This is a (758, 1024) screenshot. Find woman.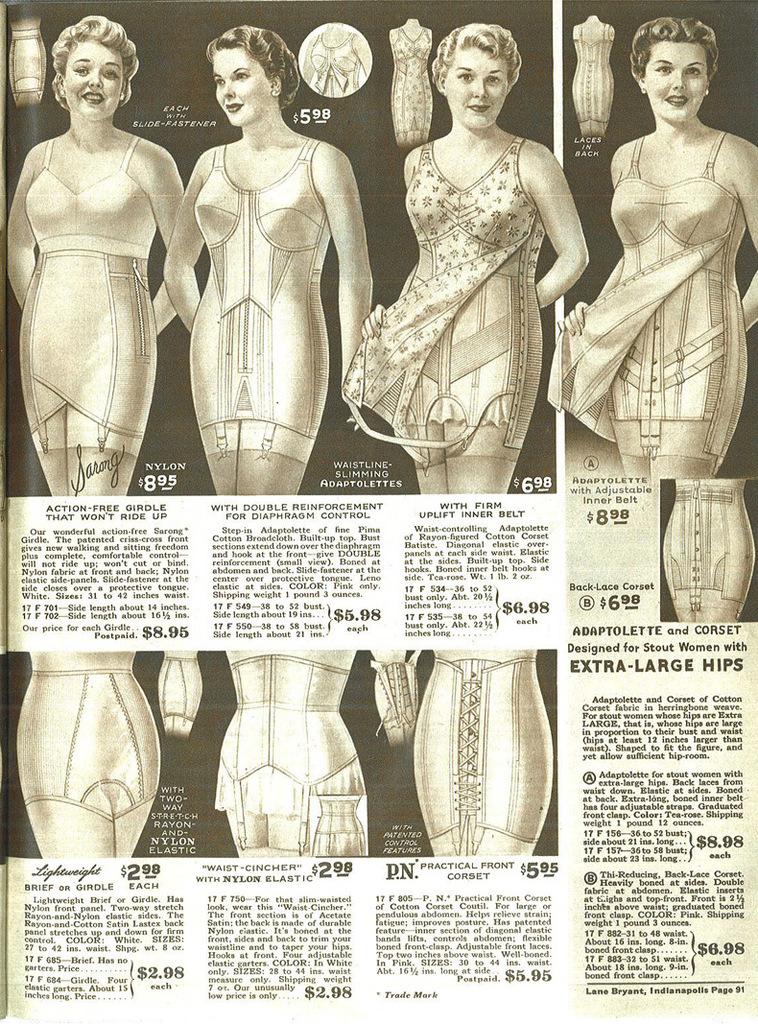
Bounding box: select_region(557, 16, 757, 479).
